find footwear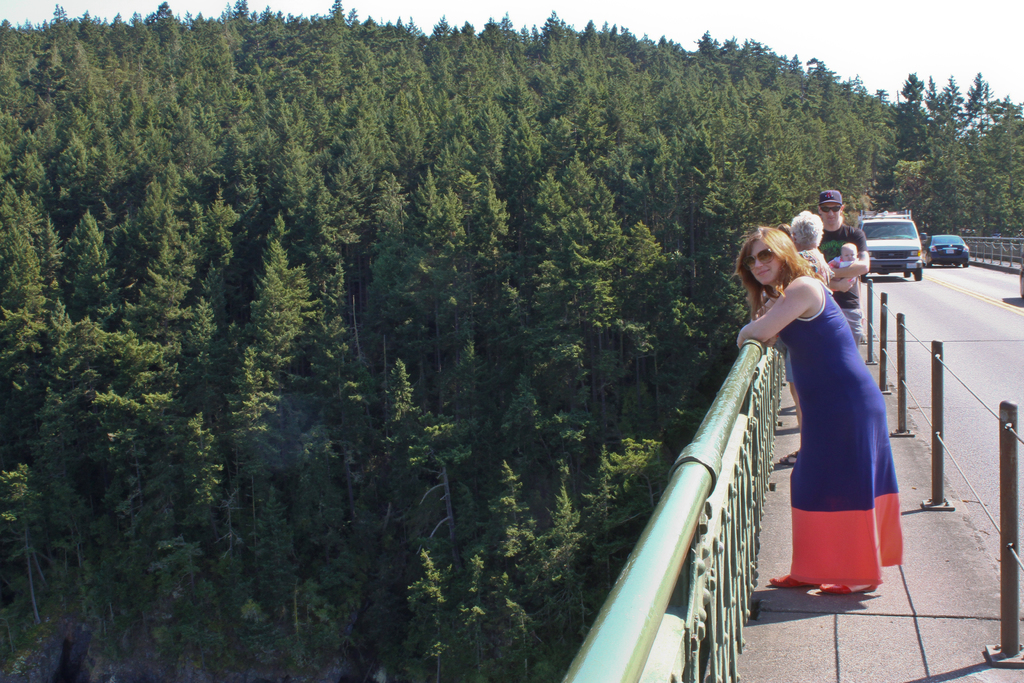
x1=765 y1=570 x2=807 y2=591
